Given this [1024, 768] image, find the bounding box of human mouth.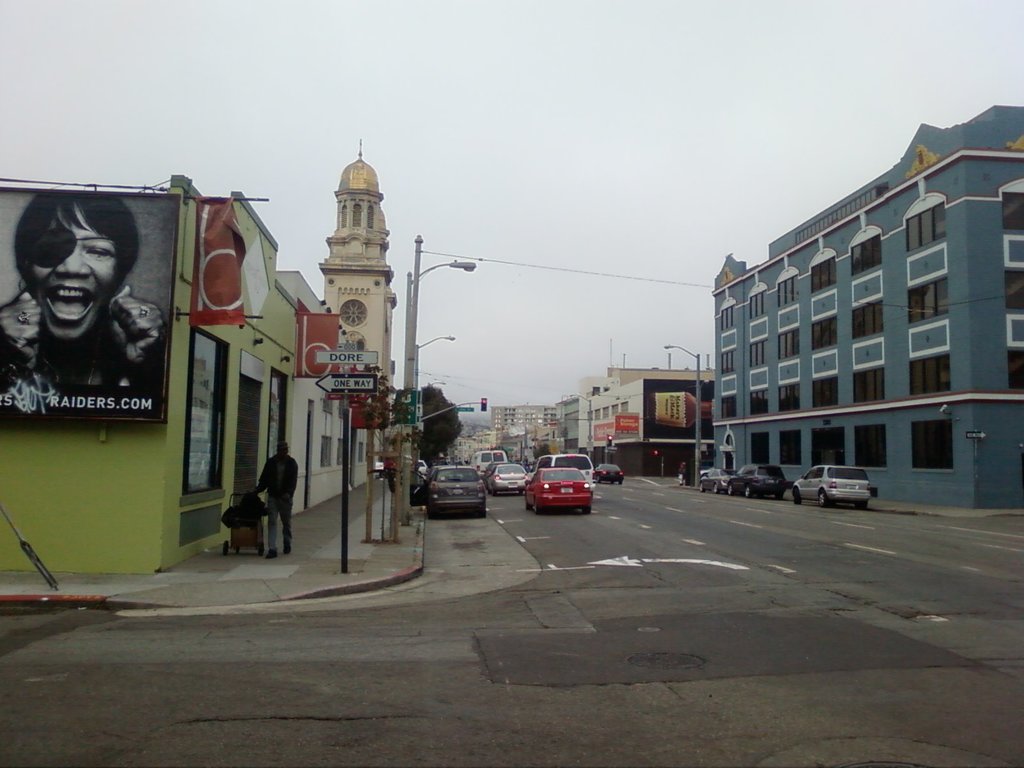
BBox(43, 275, 101, 326).
